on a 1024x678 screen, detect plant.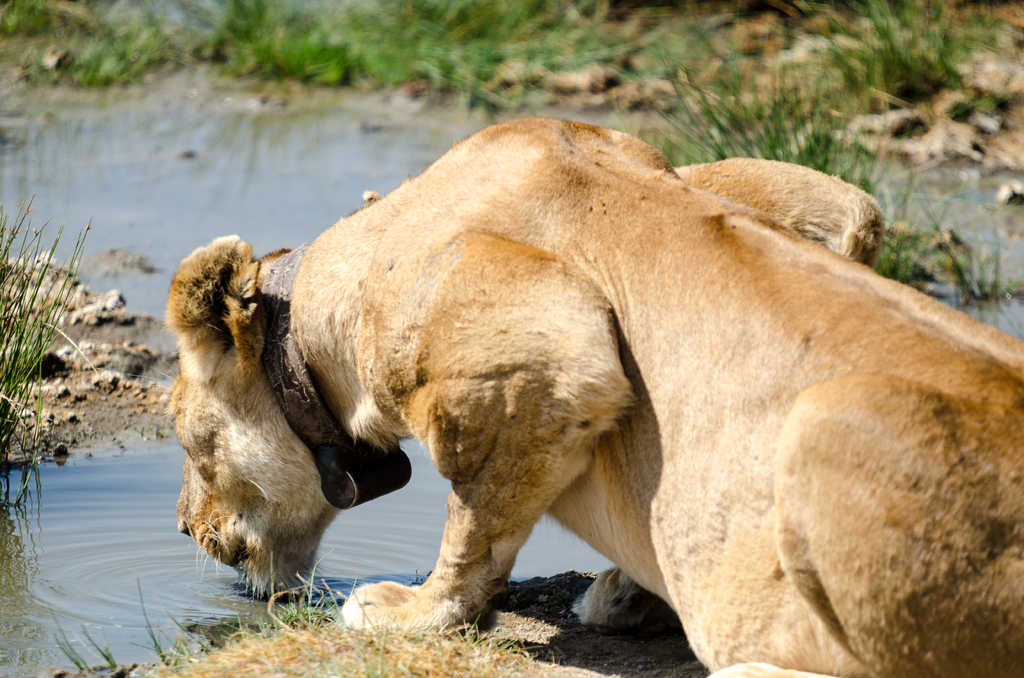
(left=0, top=190, right=97, bottom=510).
